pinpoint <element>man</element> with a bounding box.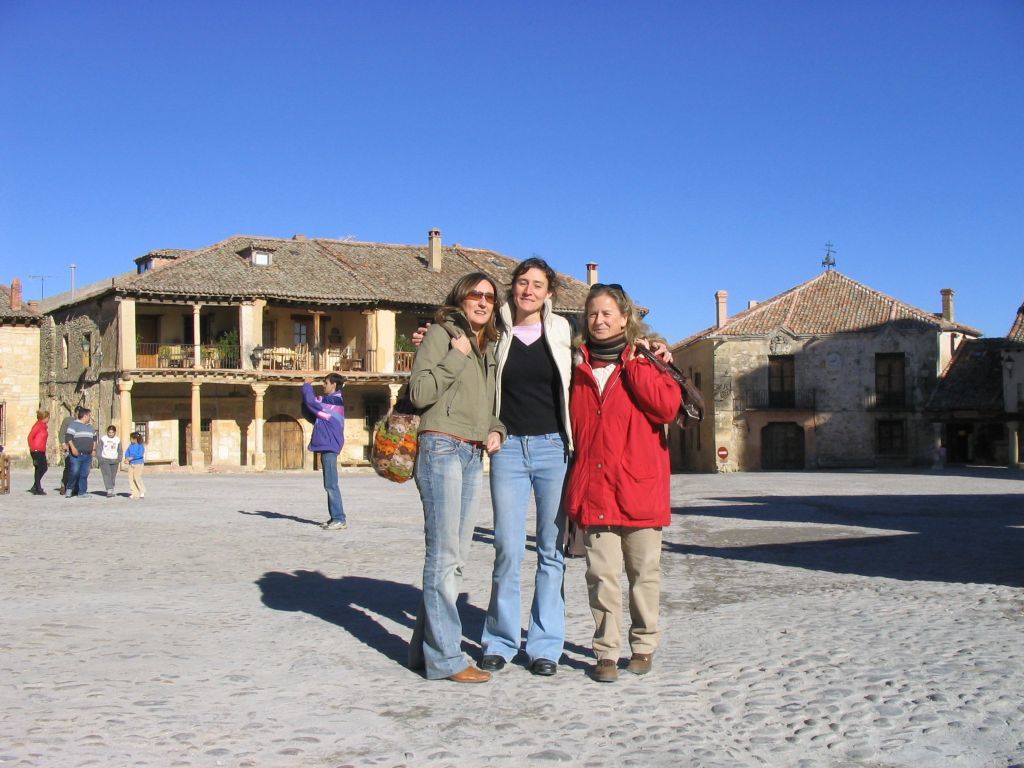
l=300, t=373, r=353, b=526.
